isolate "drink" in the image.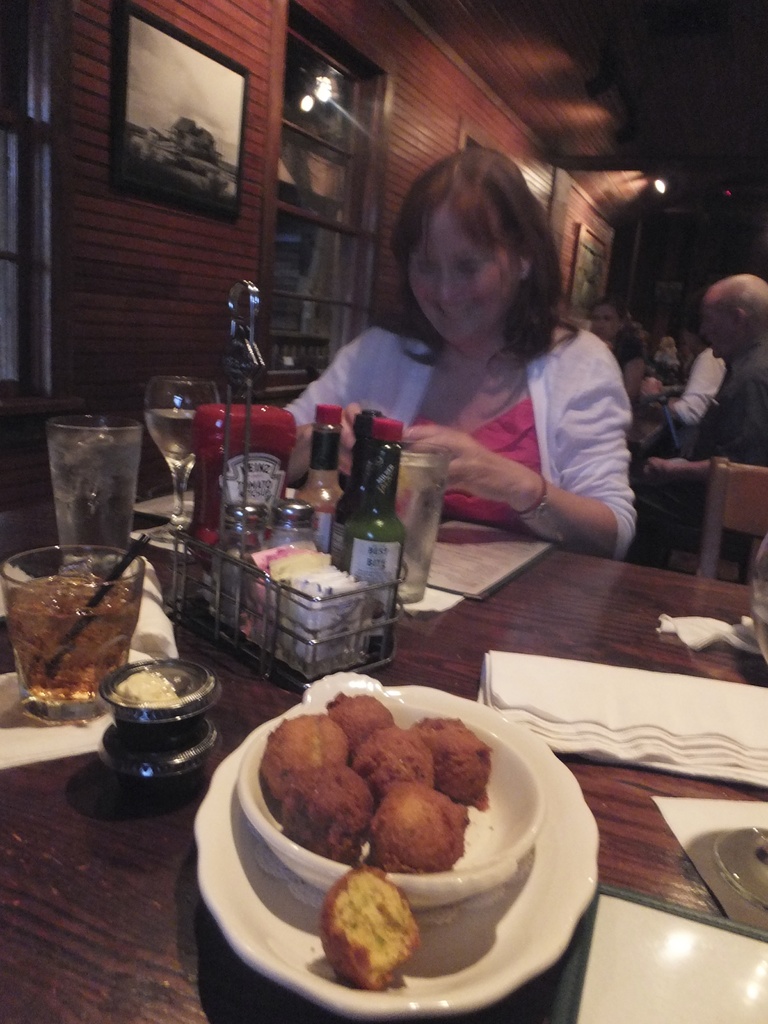
Isolated region: x1=147 y1=409 x2=207 y2=458.
